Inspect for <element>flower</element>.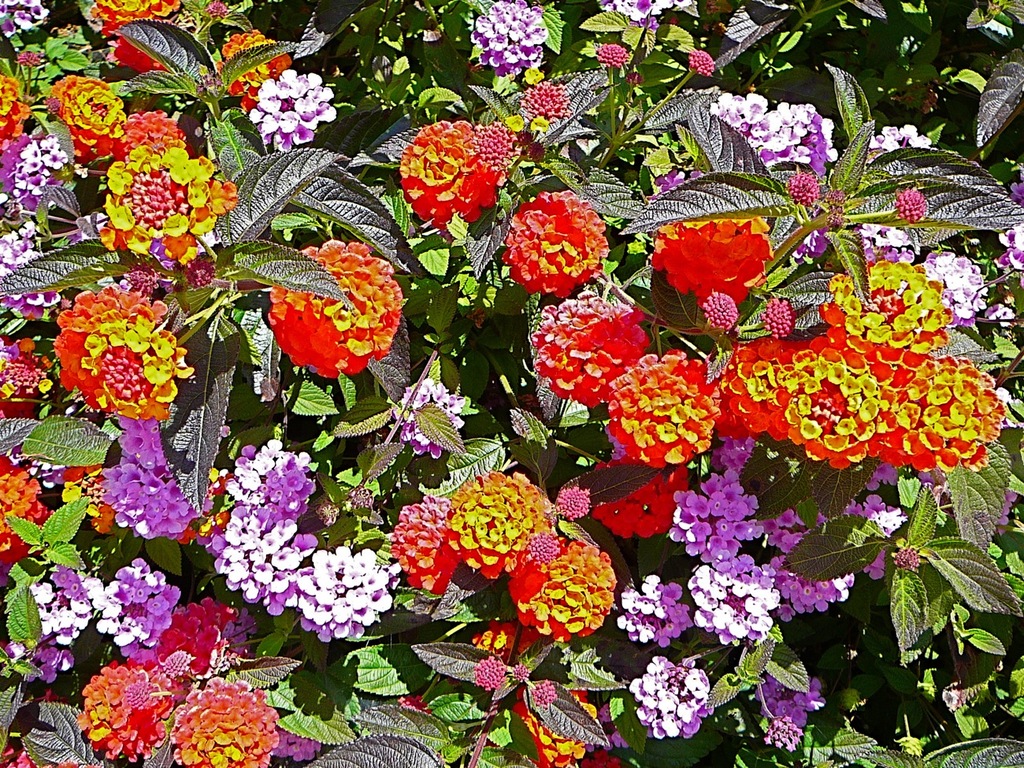
Inspection: <box>475,0,551,79</box>.
